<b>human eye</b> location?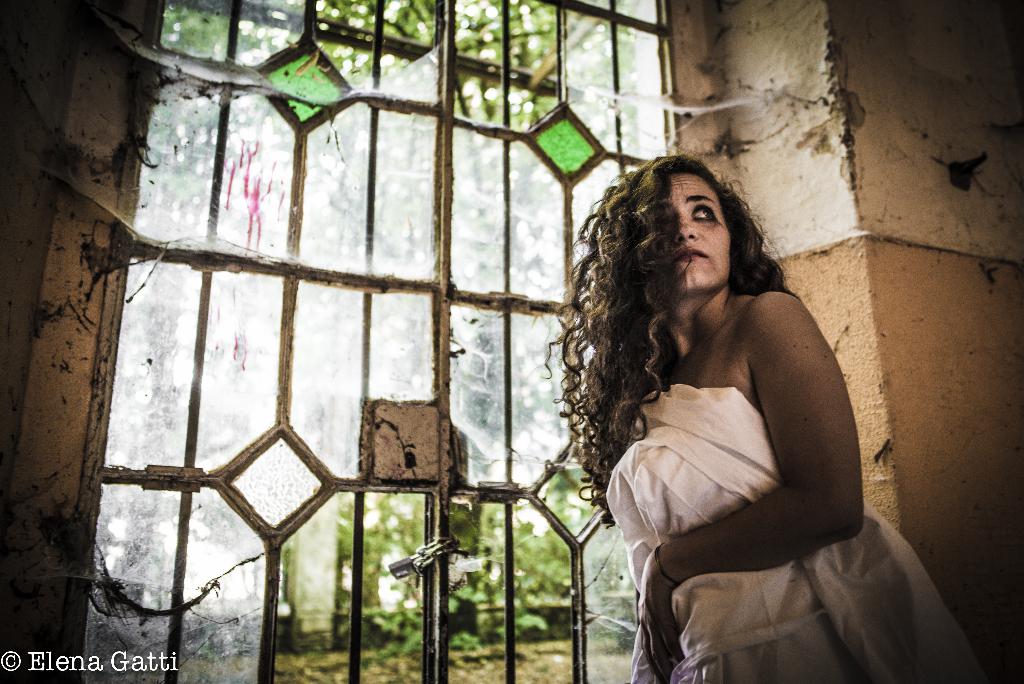
691, 203, 722, 229
